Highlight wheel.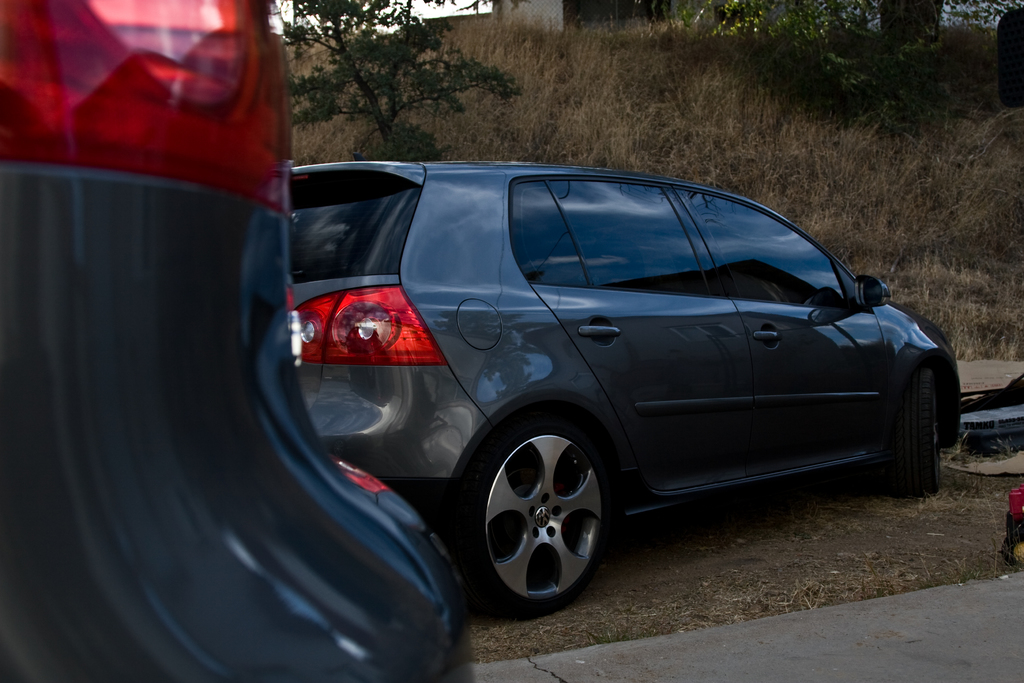
Highlighted region: select_region(892, 370, 942, 498).
